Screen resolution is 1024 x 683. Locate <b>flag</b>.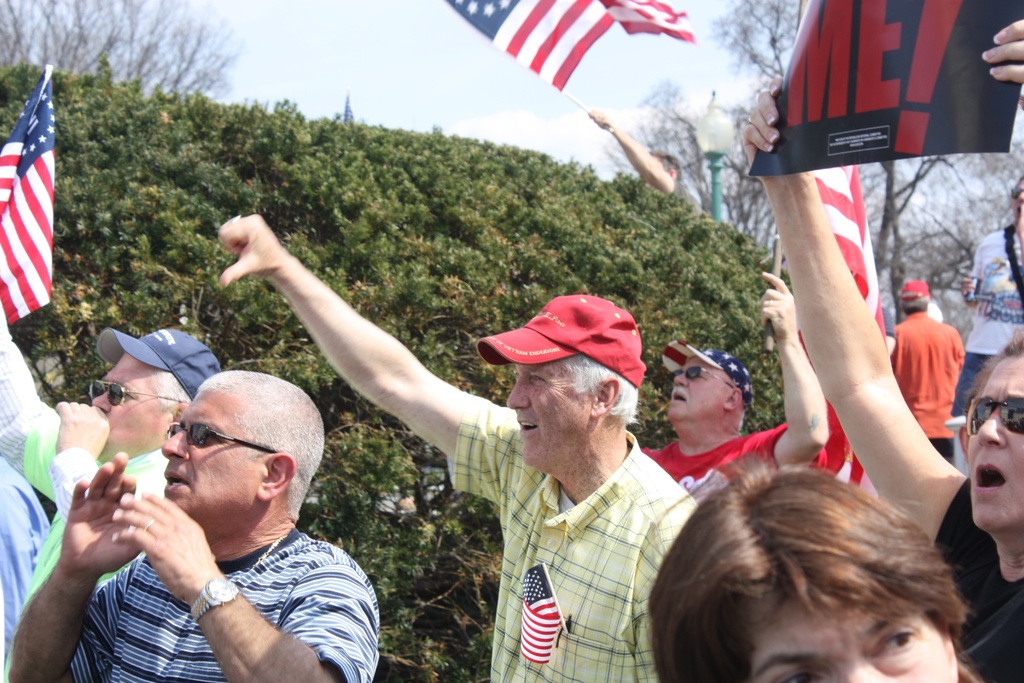
0:62:62:329.
